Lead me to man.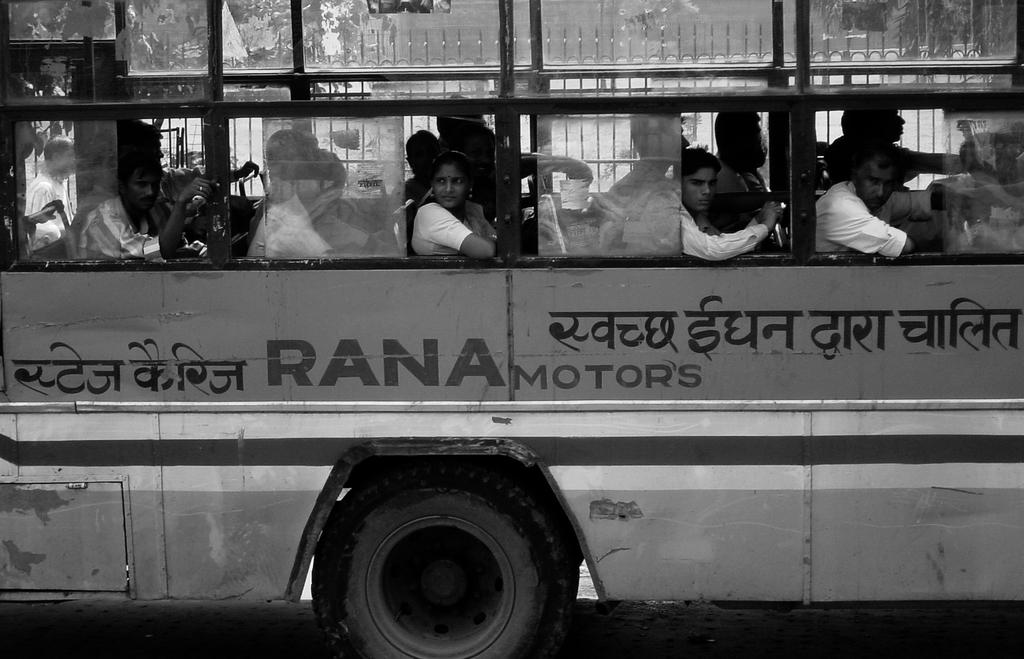
Lead to l=705, t=97, r=773, b=196.
